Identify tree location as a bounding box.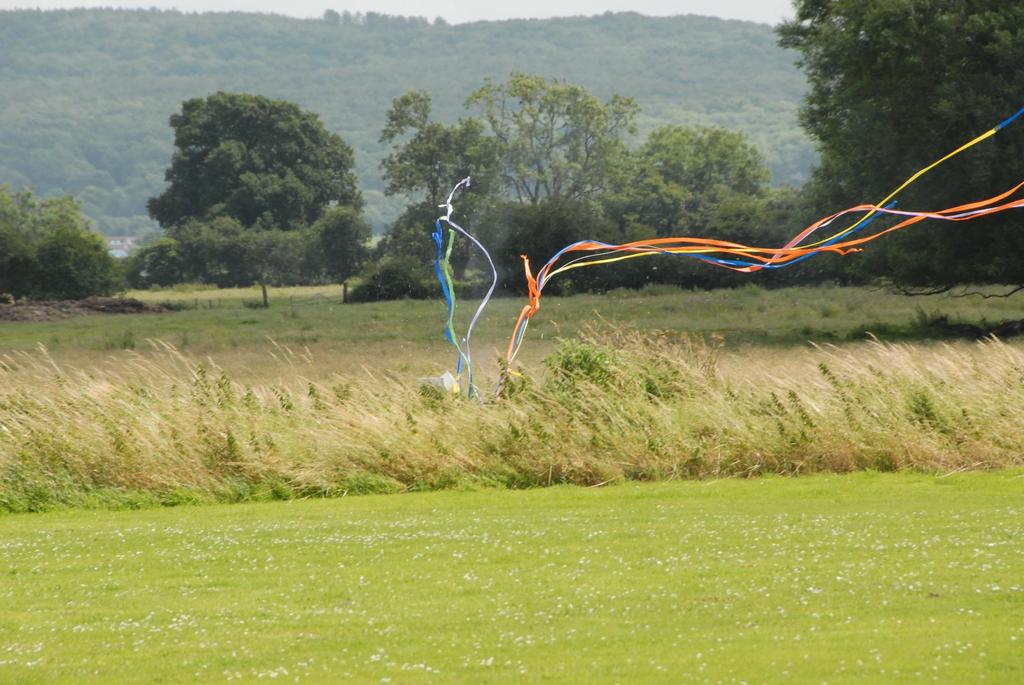
{"x1": 128, "y1": 79, "x2": 366, "y2": 289}.
